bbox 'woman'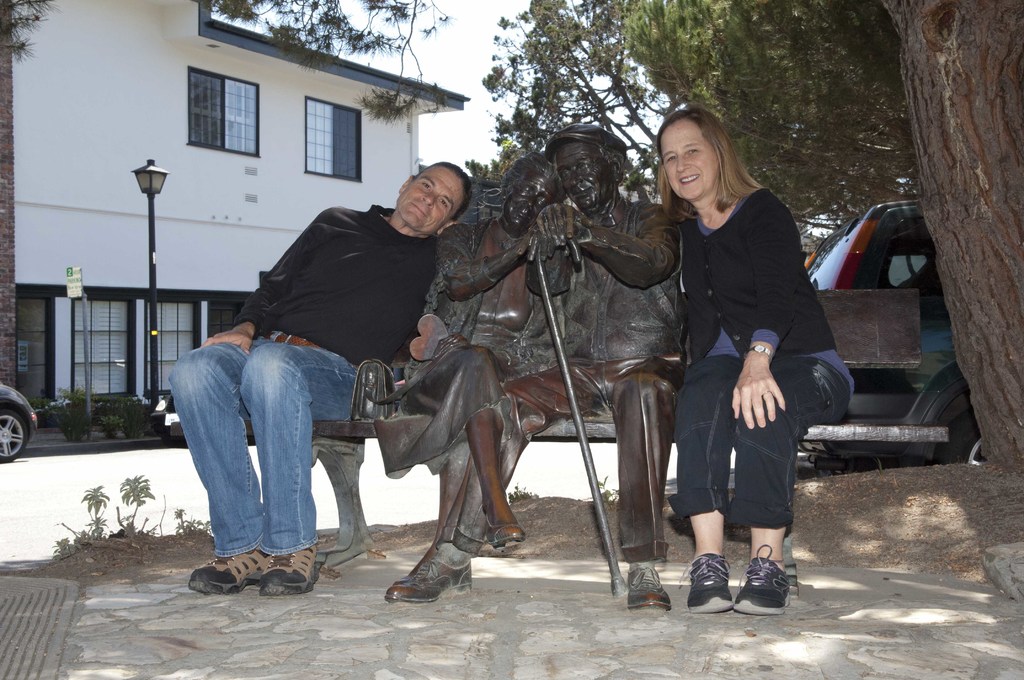
Rect(371, 158, 563, 549)
